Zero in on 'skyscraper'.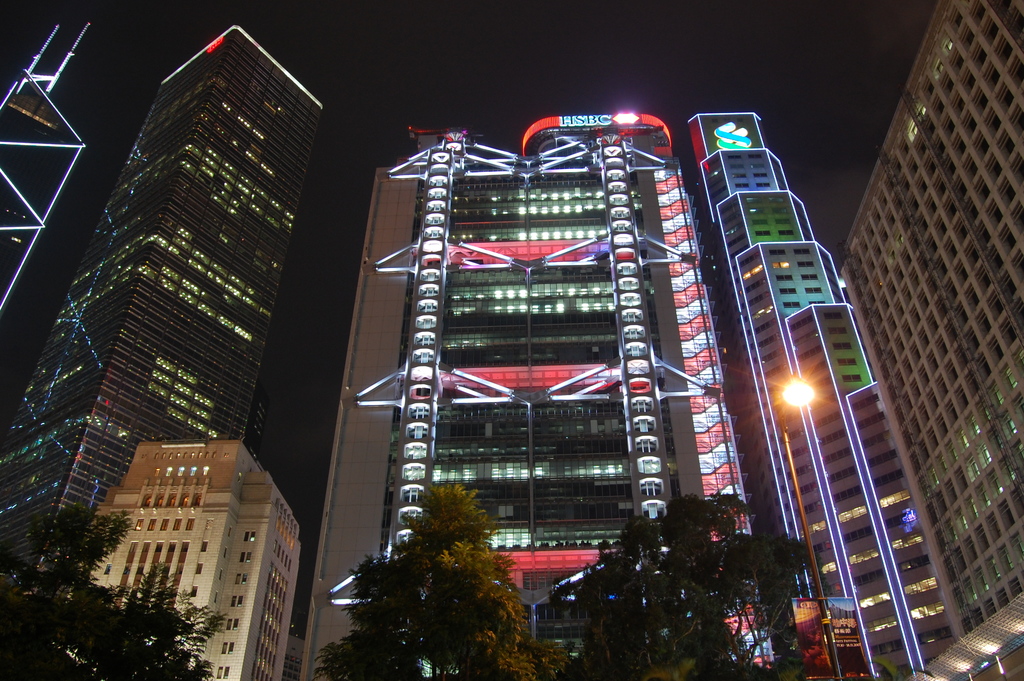
Zeroed in: box=[35, 442, 293, 680].
